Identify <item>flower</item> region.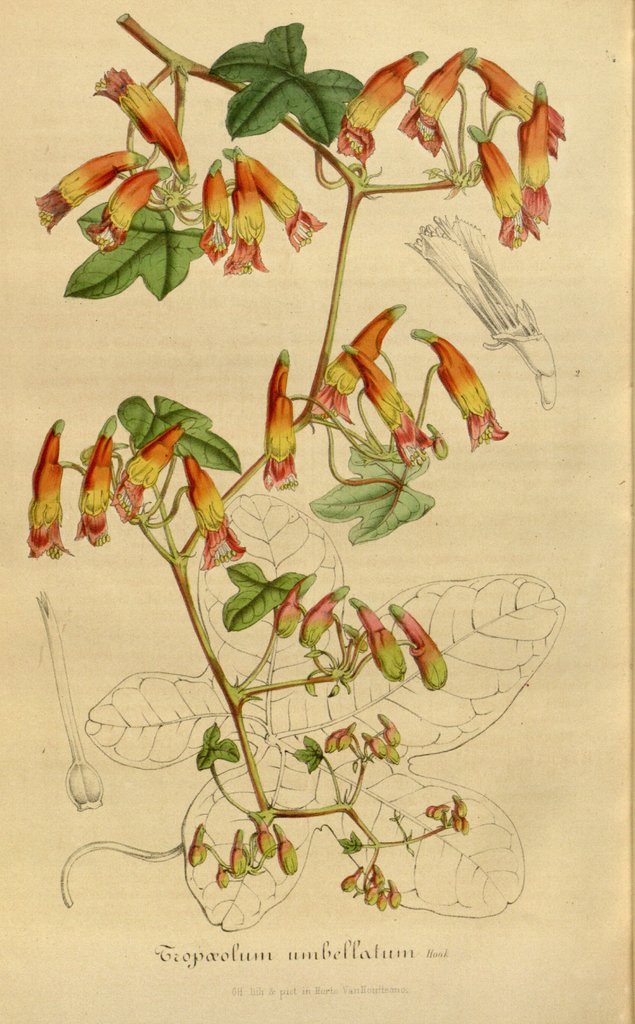
Region: [left=277, top=577, right=319, bottom=638].
